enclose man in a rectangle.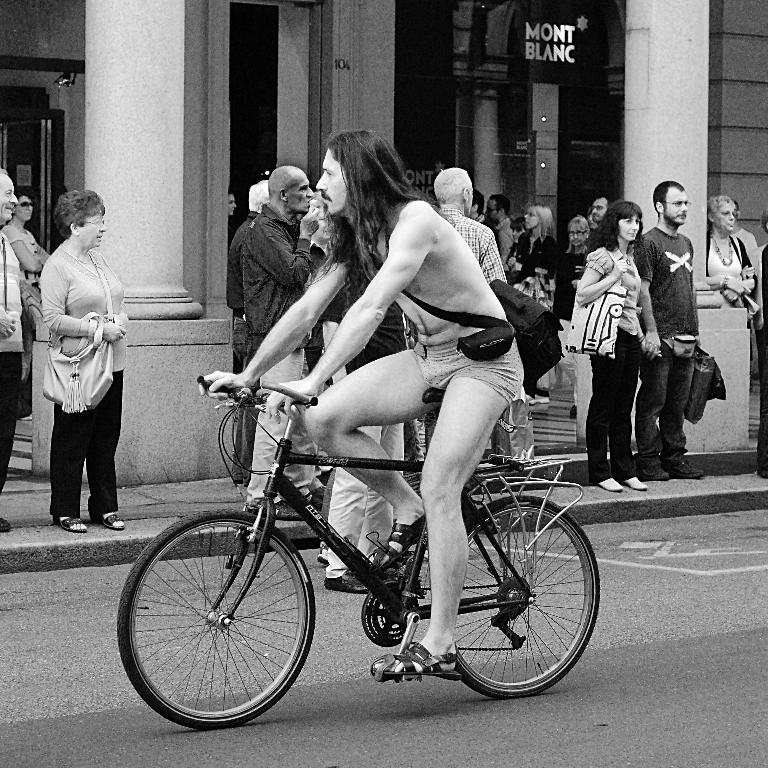
(x1=636, y1=178, x2=707, y2=479).
